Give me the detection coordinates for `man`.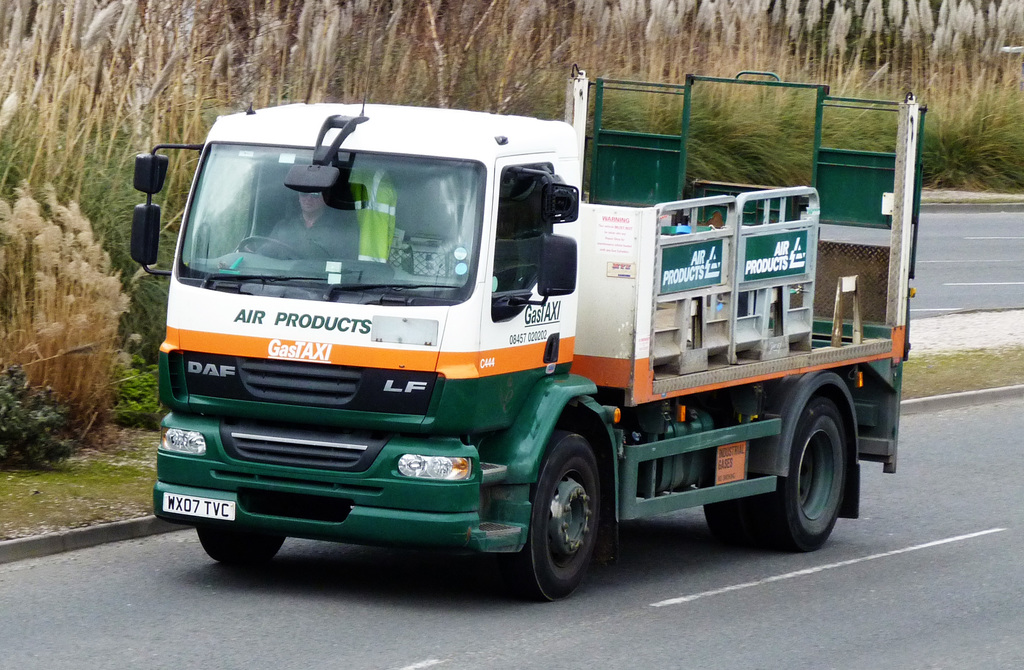
(250, 195, 359, 260).
